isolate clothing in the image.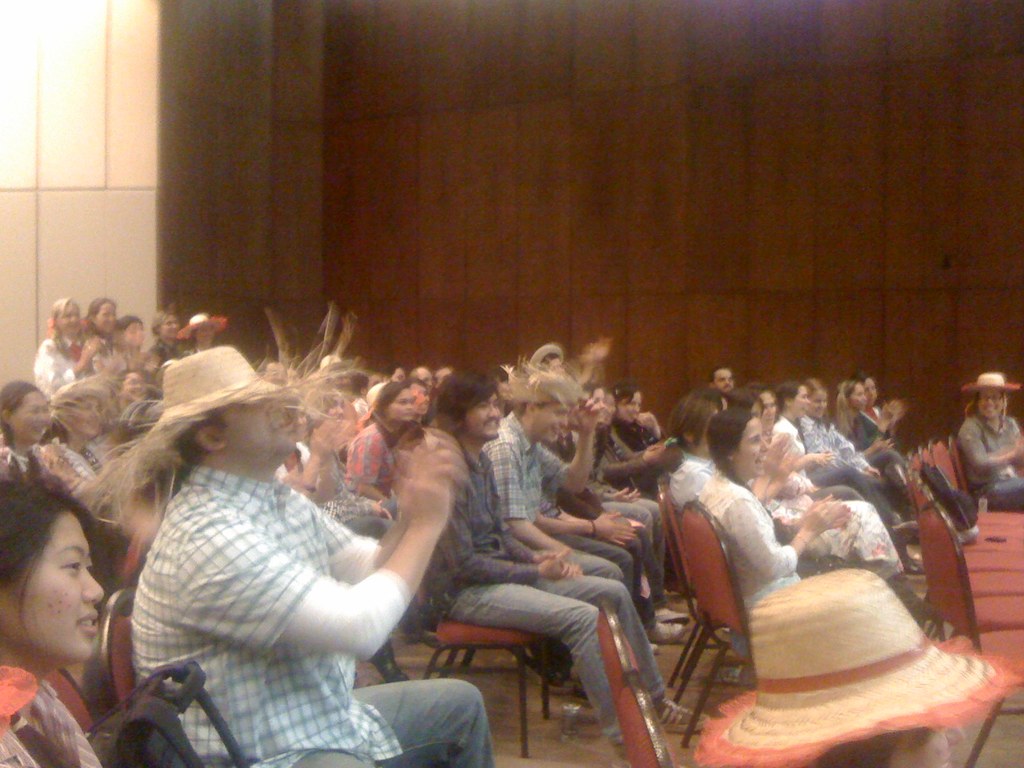
Isolated region: [left=135, top=465, right=492, bottom=762].
